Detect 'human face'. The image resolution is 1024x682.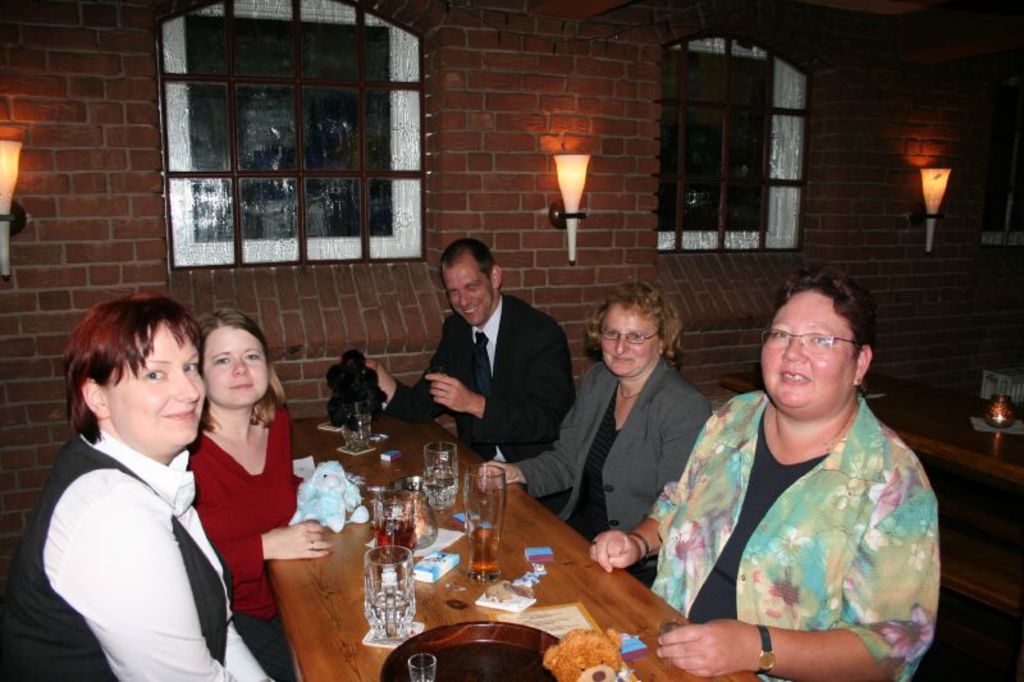
left=756, top=285, right=860, bottom=413.
